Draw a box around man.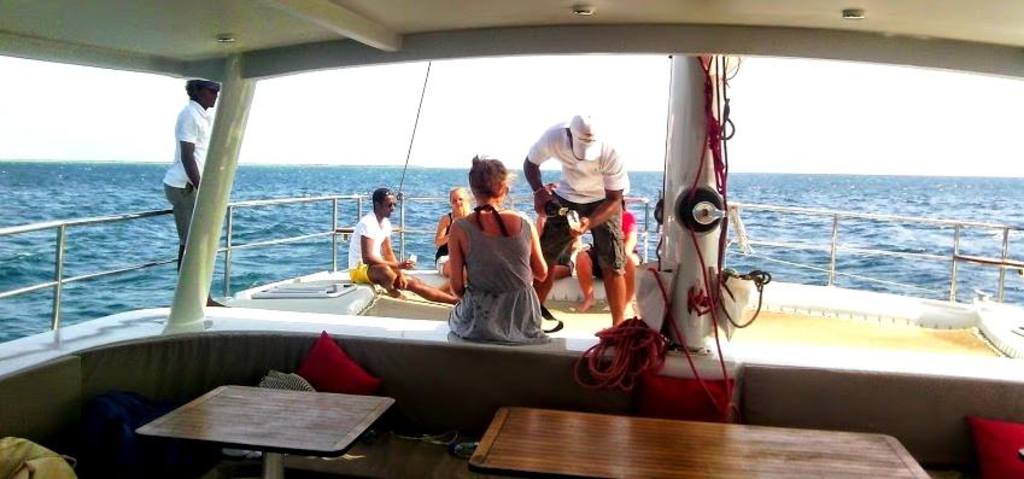
(x1=574, y1=212, x2=643, y2=314).
